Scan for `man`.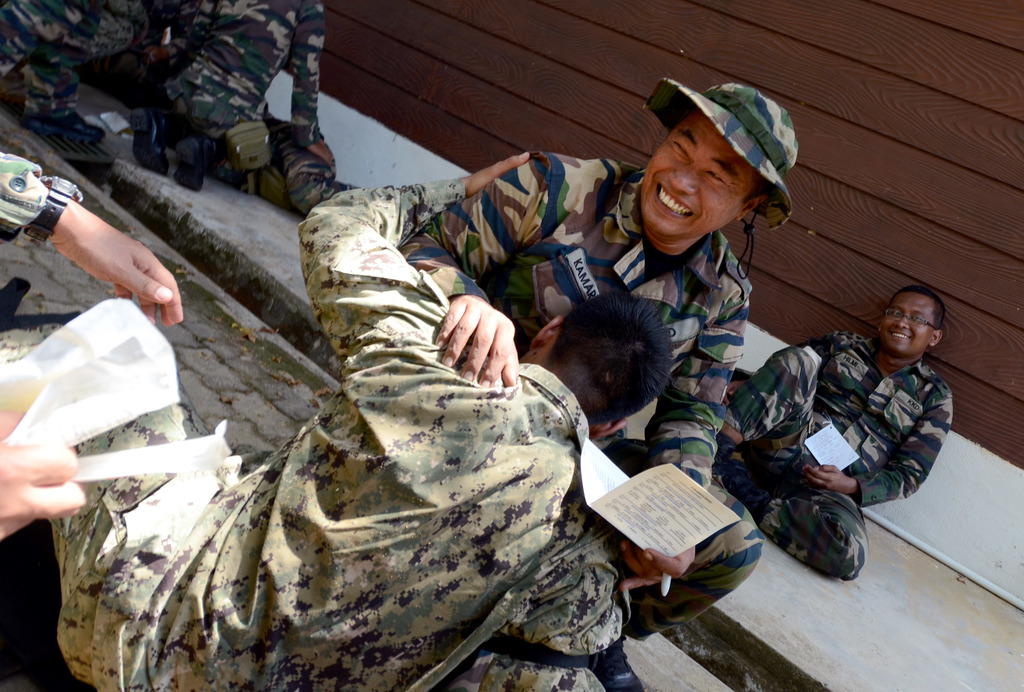
Scan result: <bbox>398, 79, 798, 691</bbox>.
